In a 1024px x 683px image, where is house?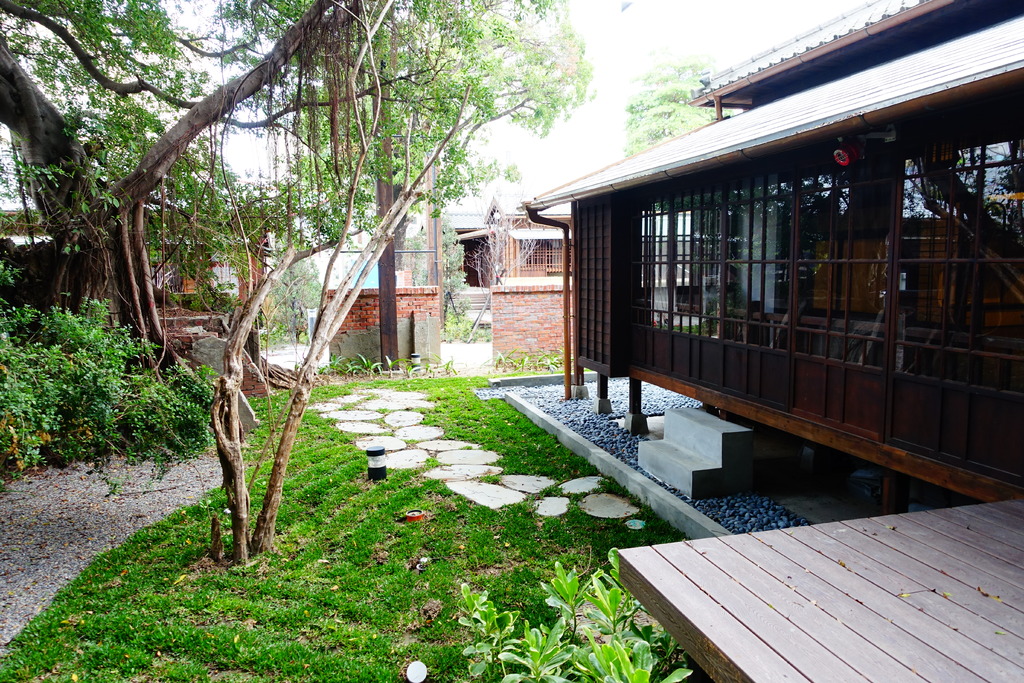
<bbox>520, 0, 1023, 682</bbox>.
